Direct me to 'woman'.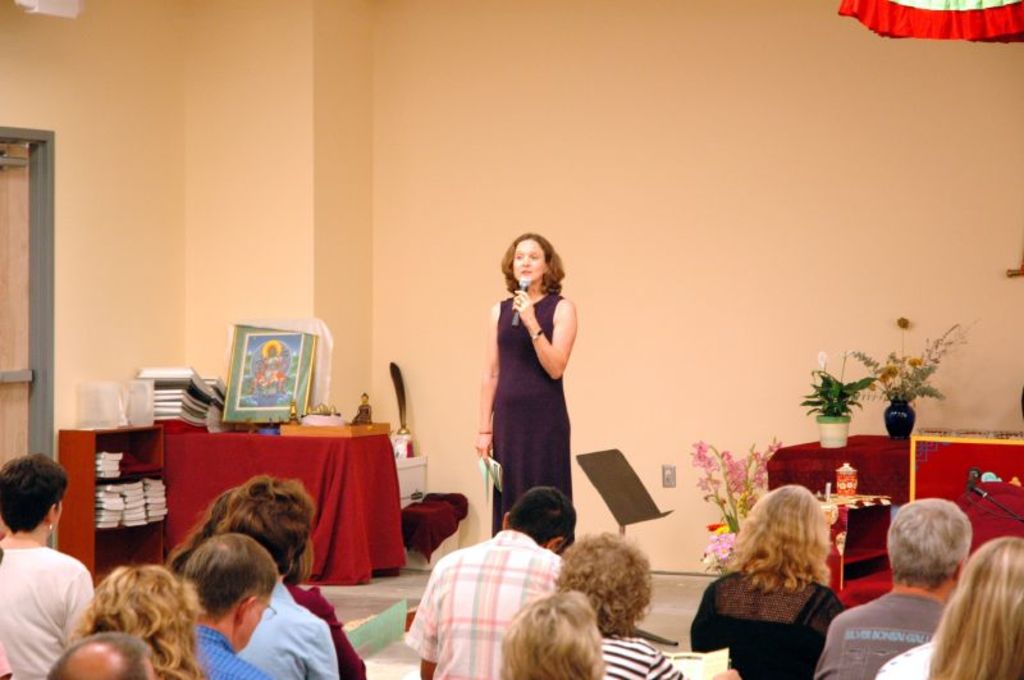
Direction: bbox=(490, 595, 611, 679).
